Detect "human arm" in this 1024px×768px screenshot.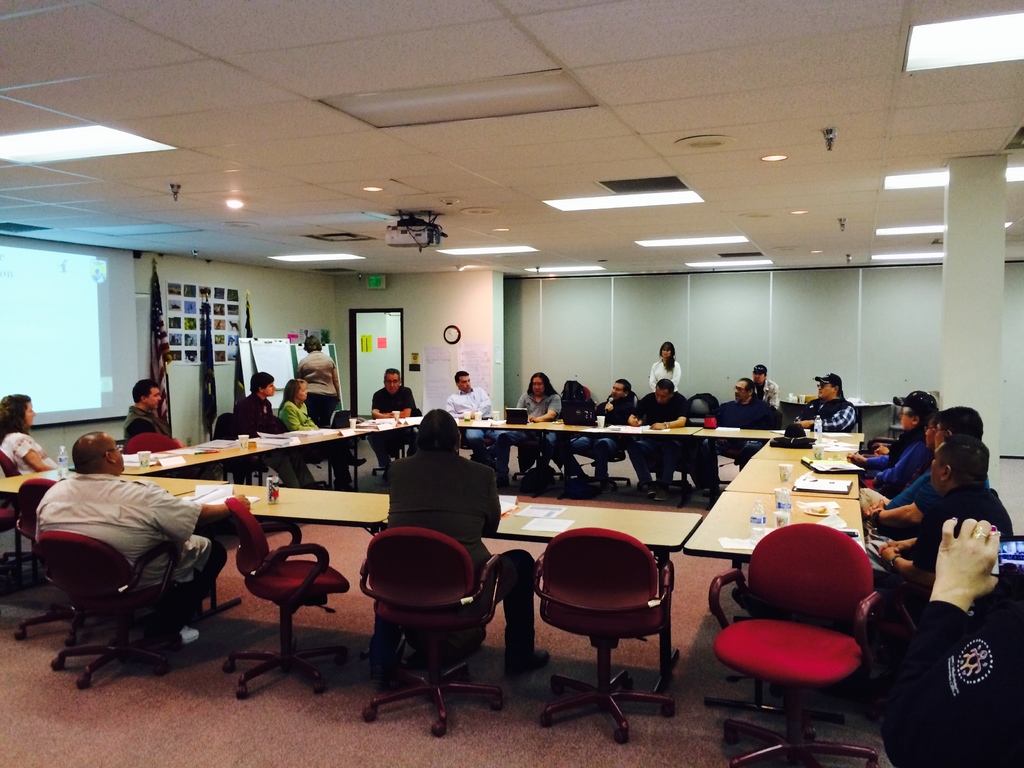
Detection: bbox(897, 520, 1014, 703).
